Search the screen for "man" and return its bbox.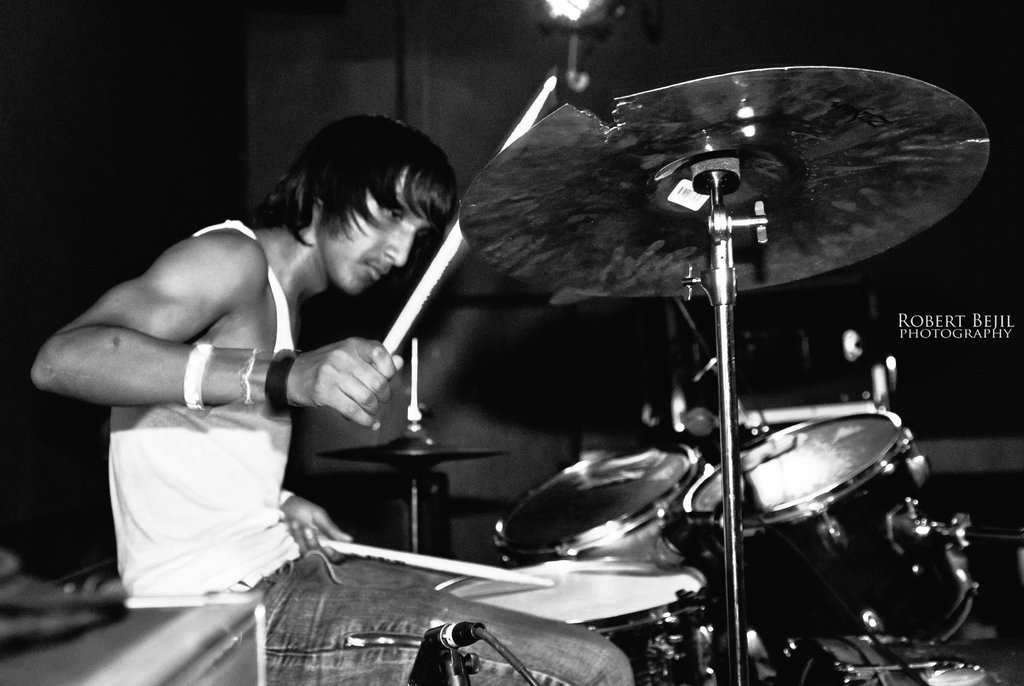
Found: bbox=[23, 110, 632, 685].
